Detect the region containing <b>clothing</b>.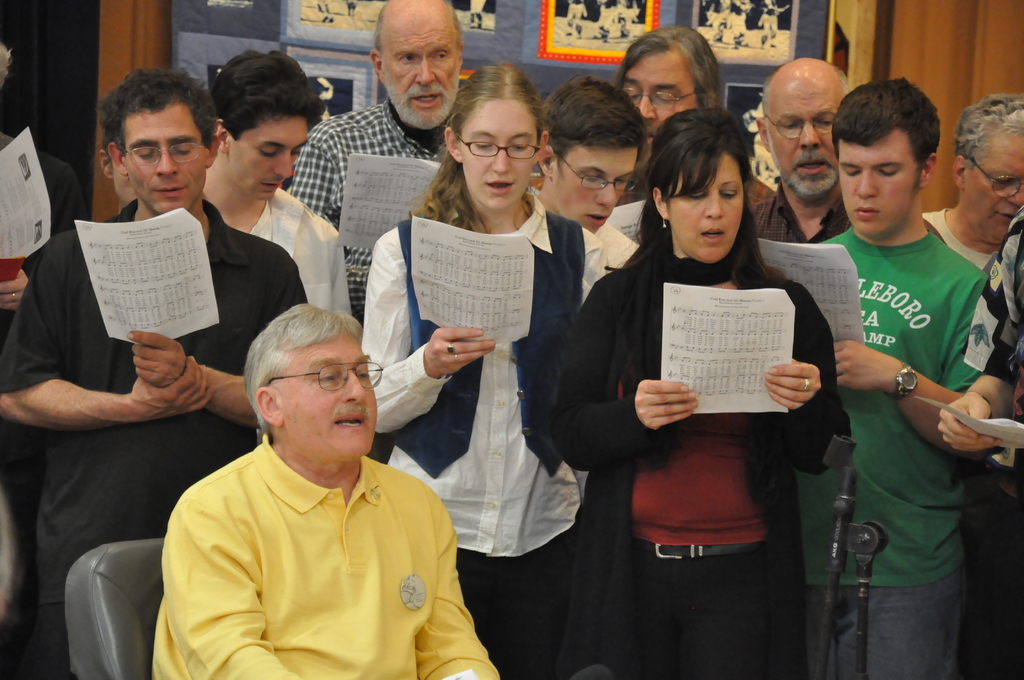
<bbox>458, 524, 576, 679</bbox>.
